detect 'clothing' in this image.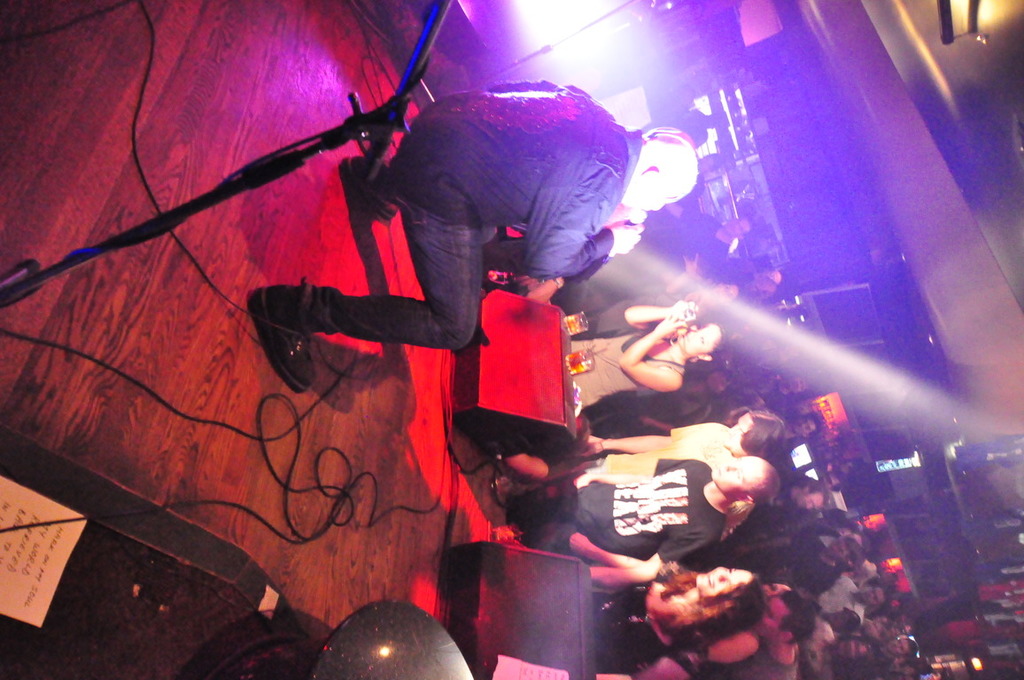
Detection: (818, 578, 859, 624).
